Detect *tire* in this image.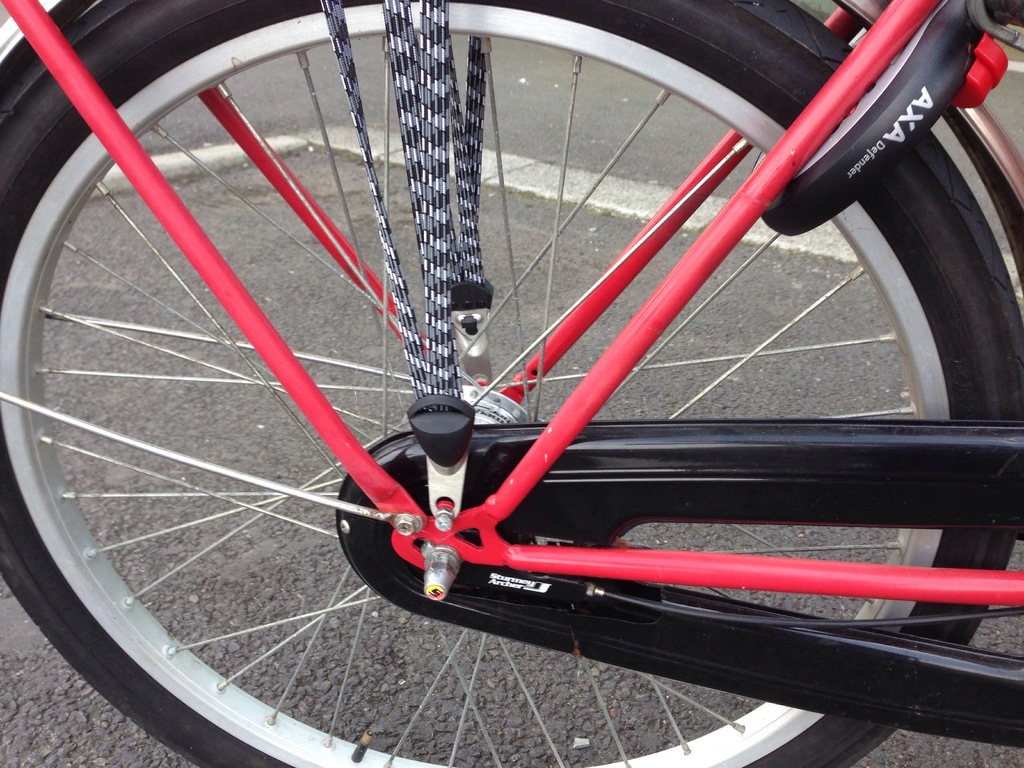
Detection: 0 0 1023 767.
